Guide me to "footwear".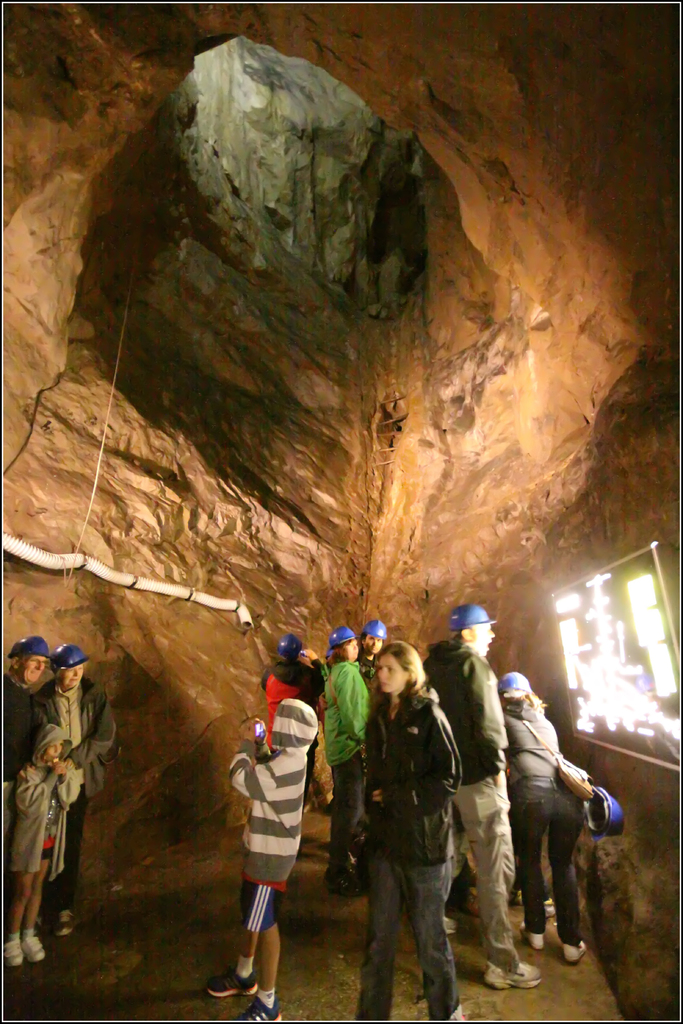
Guidance: x1=457, y1=865, x2=478, y2=884.
